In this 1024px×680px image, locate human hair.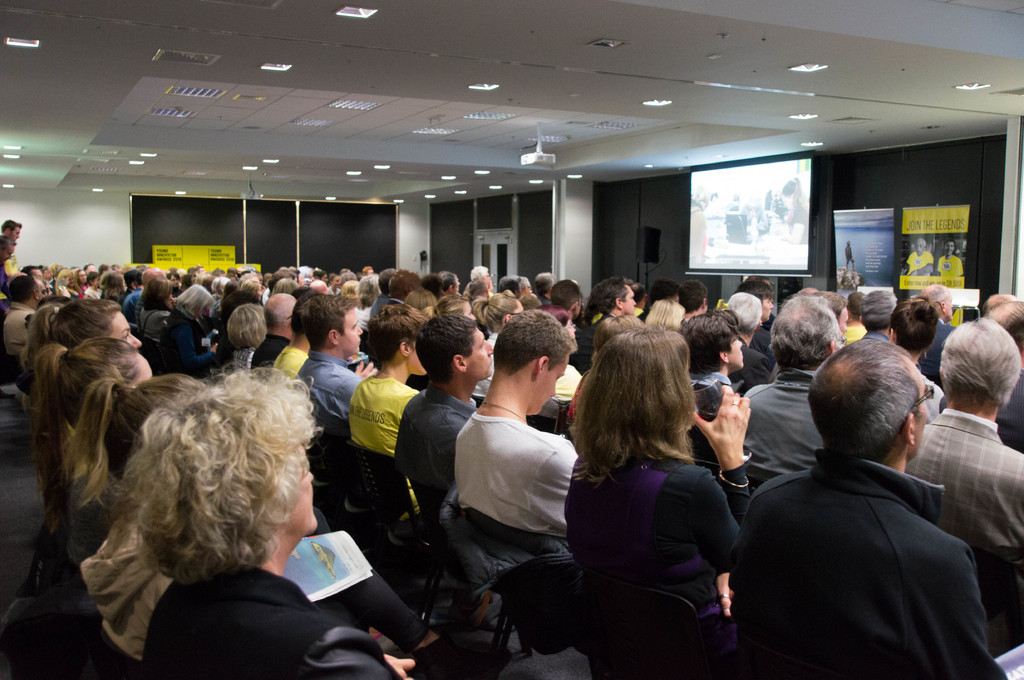
Bounding box: pyautogui.locateOnScreen(594, 275, 621, 317).
